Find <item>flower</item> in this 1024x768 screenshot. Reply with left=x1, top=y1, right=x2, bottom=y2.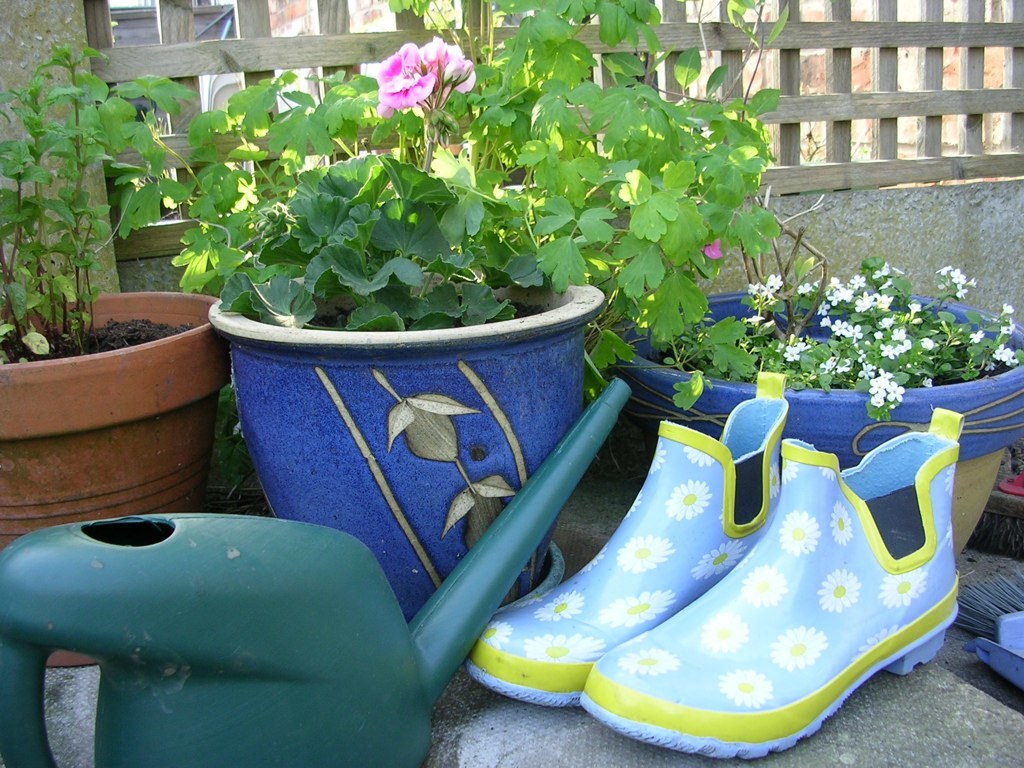
left=683, top=443, right=715, bottom=465.
